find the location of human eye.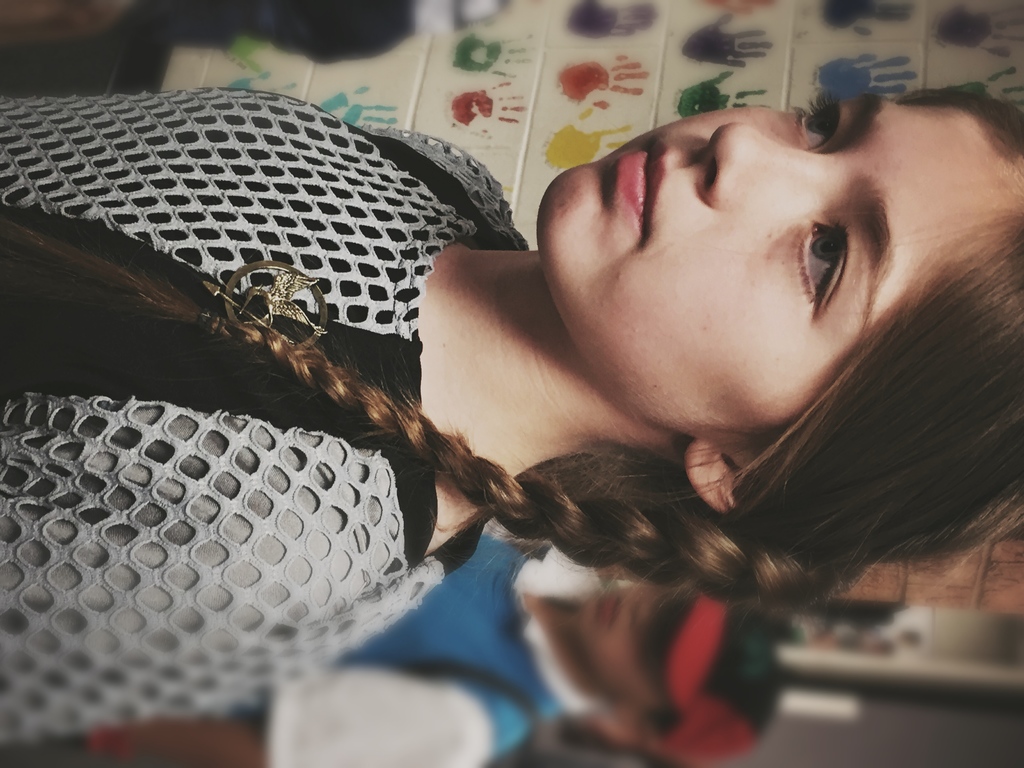
Location: 786 216 864 331.
